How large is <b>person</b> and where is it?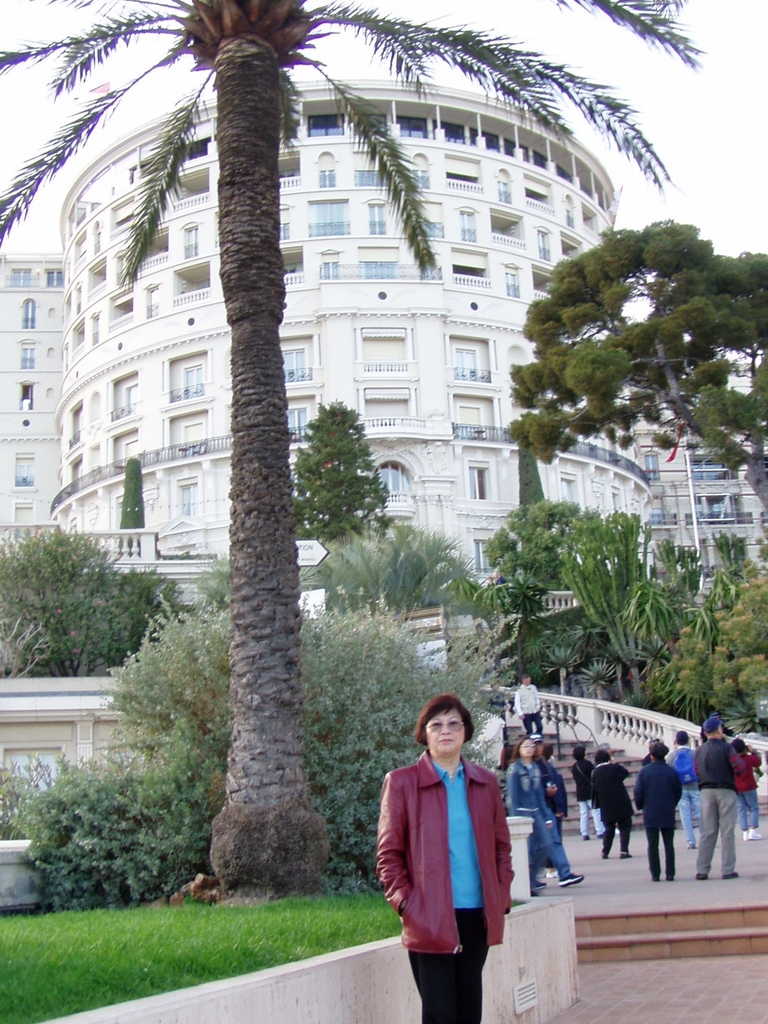
Bounding box: left=596, top=752, right=633, bottom=858.
